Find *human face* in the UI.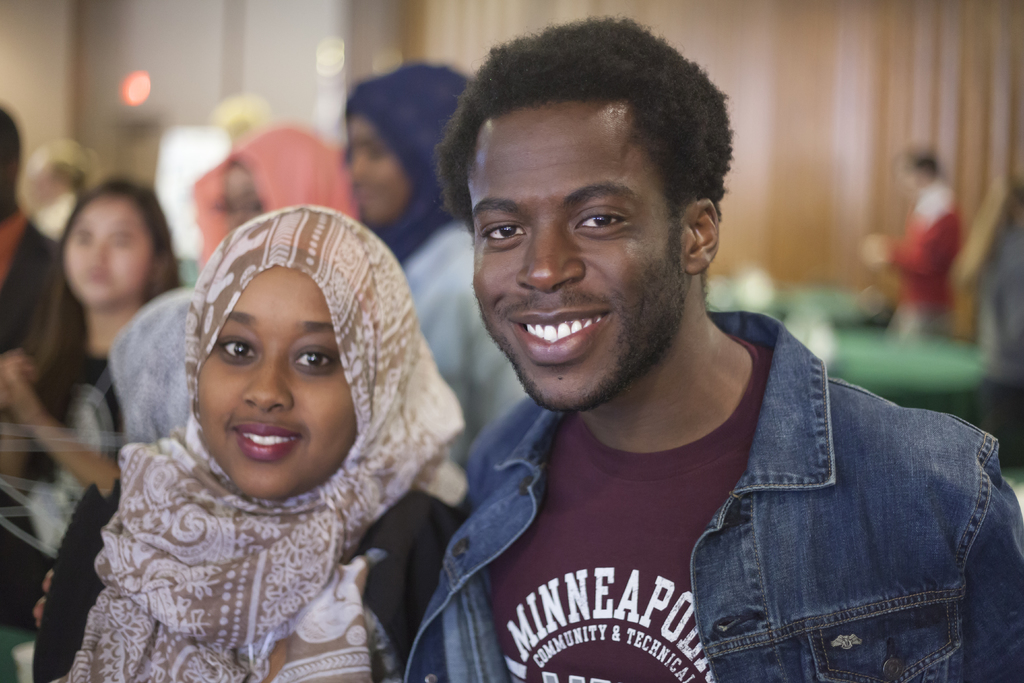
UI element at {"x1": 195, "y1": 263, "x2": 362, "y2": 497}.
